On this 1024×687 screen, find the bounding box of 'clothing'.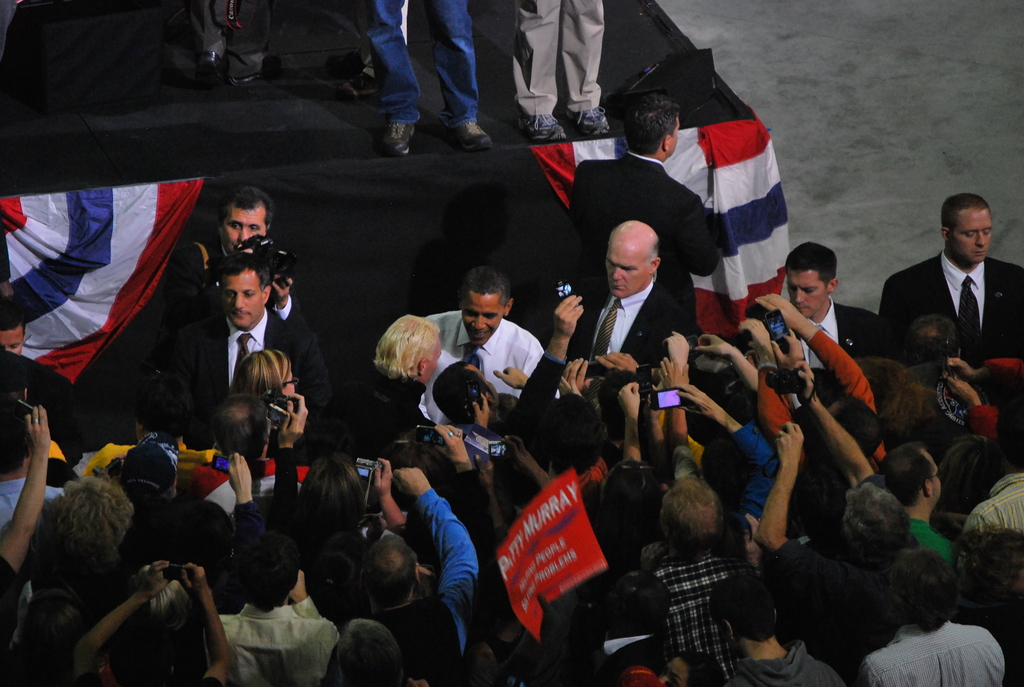
Bounding box: 755:367:798:470.
